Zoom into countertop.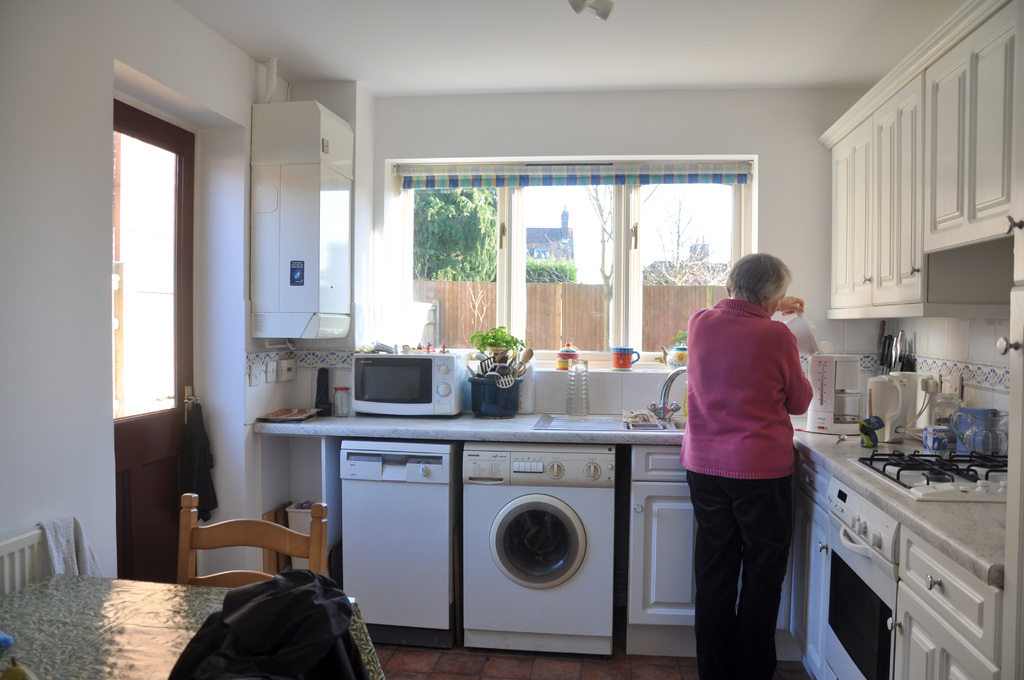
Zoom target: box(259, 404, 1017, 589).
